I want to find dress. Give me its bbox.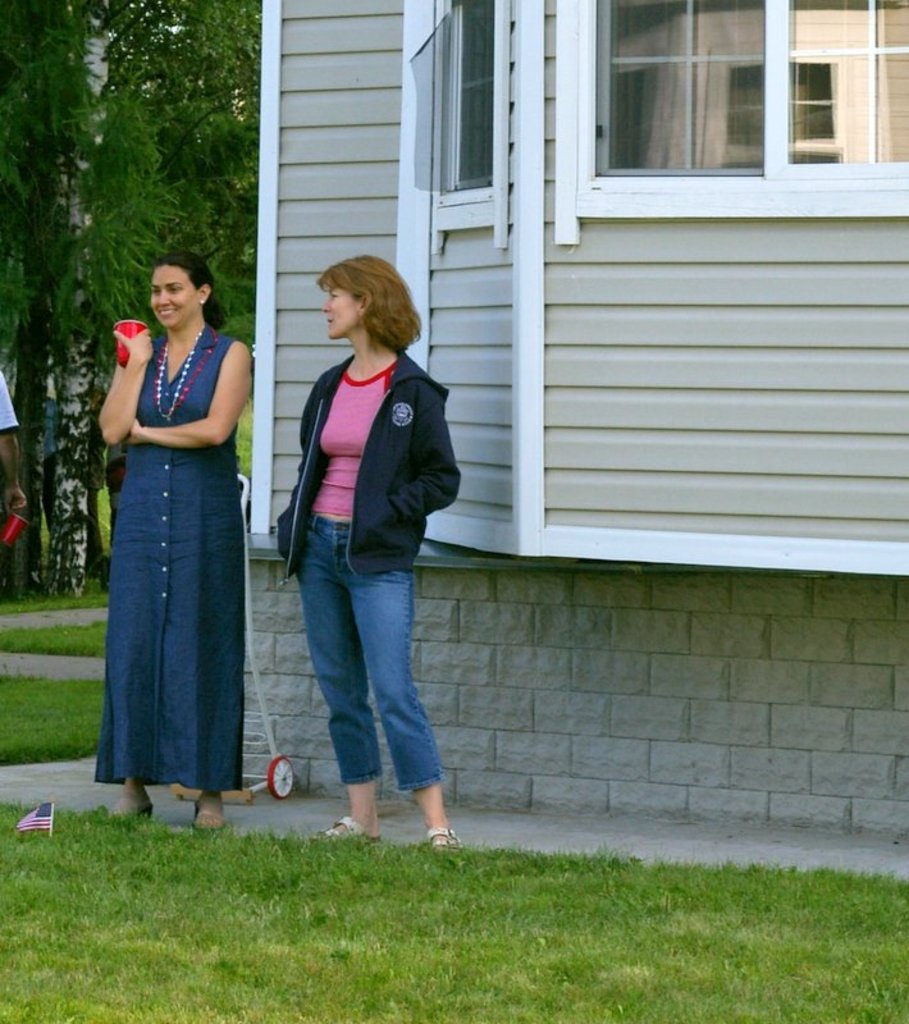
<box>97,326,246,792</box>.
